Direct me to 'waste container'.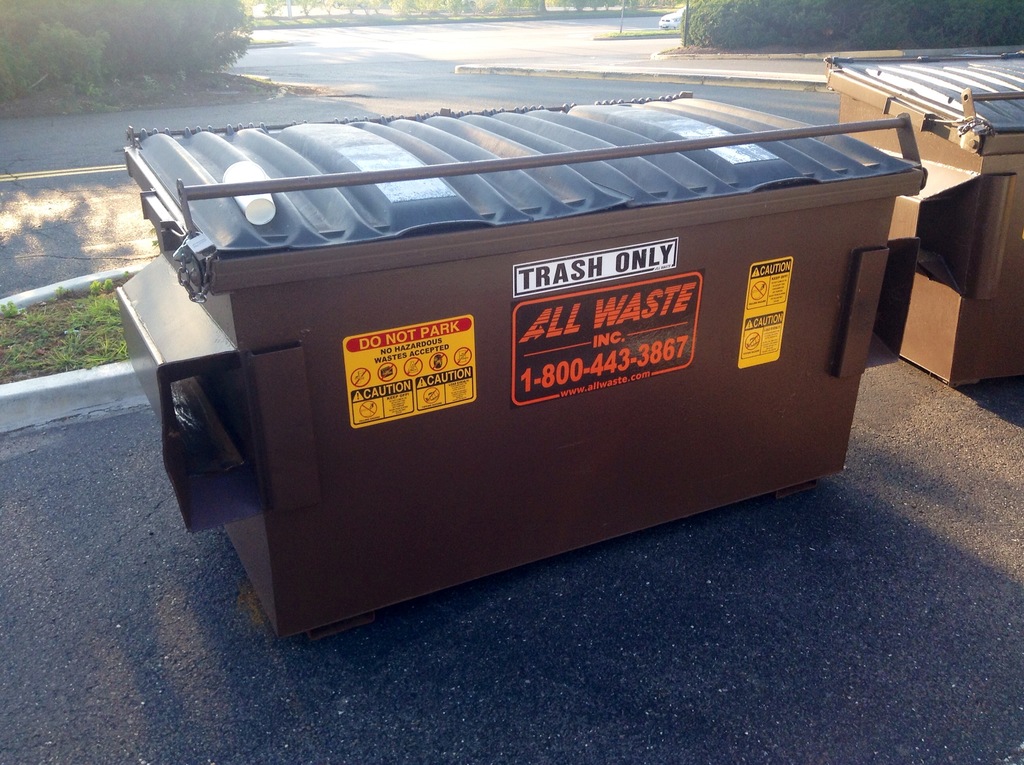
Direction: [119, 89, 928, 642].
